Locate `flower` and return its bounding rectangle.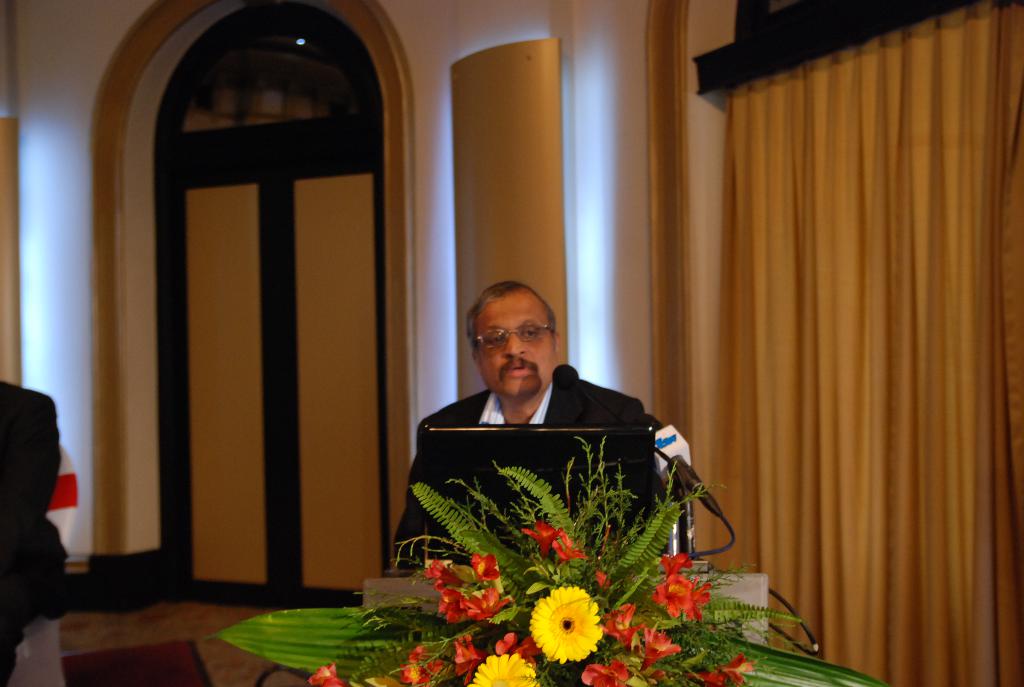
box(403, 642, 447, 686).
